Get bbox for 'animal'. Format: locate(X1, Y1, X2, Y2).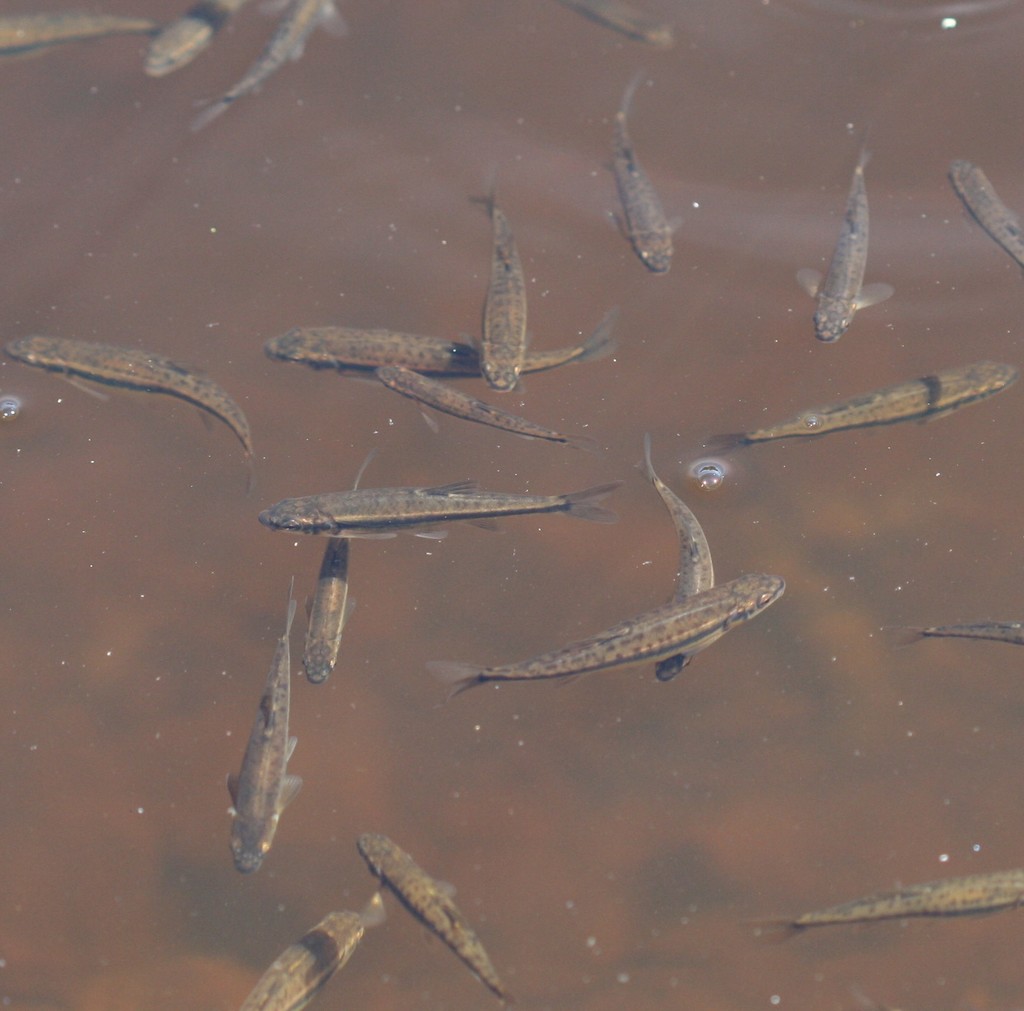
locate(950, 158, 1023, 281).
